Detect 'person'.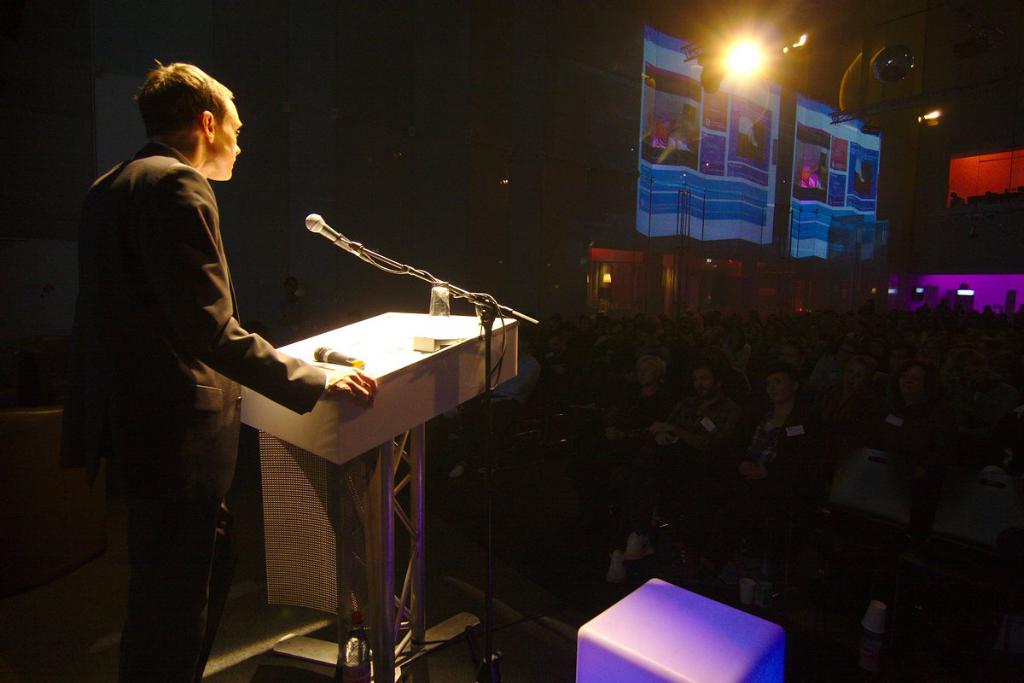
Detected at Rect(541, 330, 579, 388).
